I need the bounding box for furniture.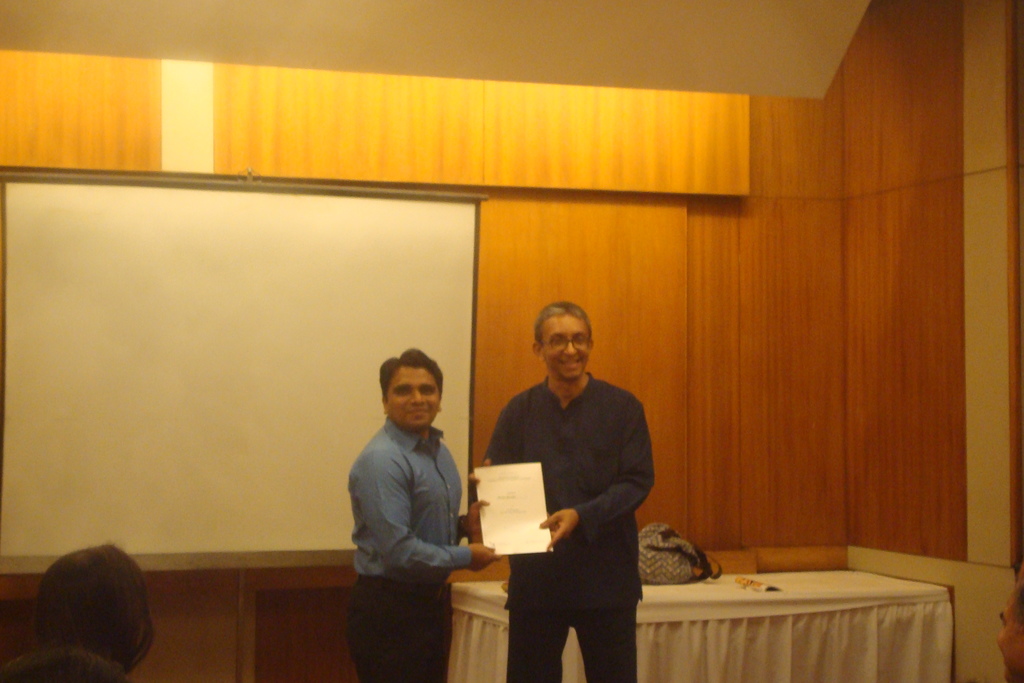
Here it is: x1=451 y1=570 x2=954 y2=682.
